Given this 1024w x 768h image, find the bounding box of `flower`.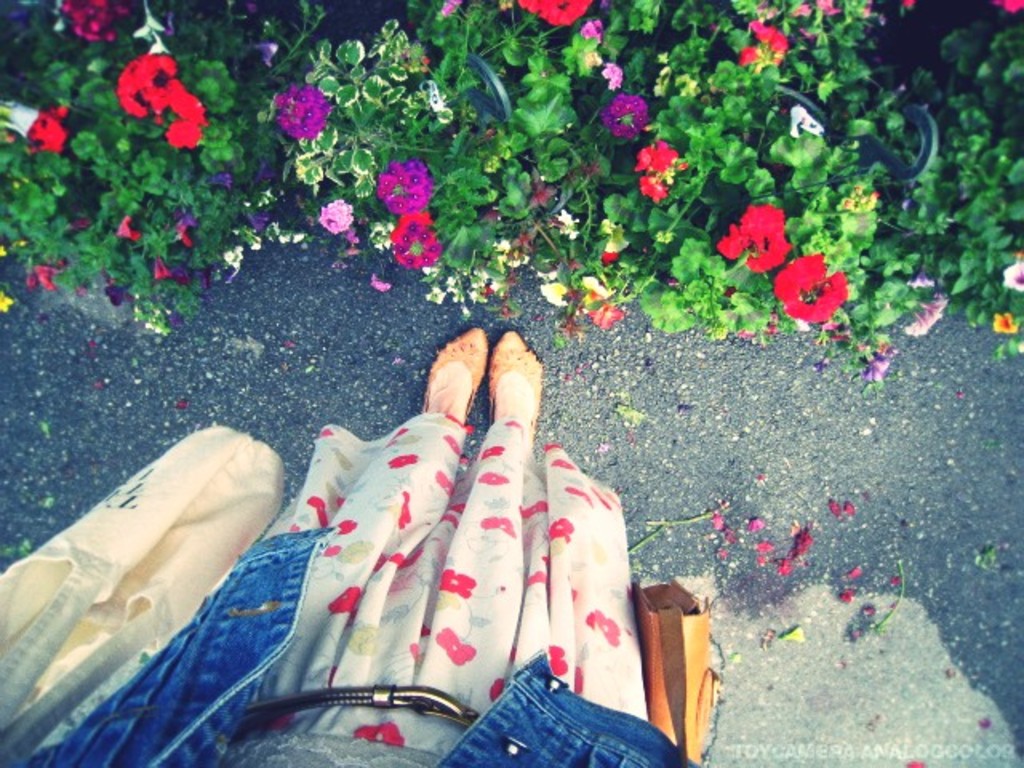
523, 0, 594, 27.
